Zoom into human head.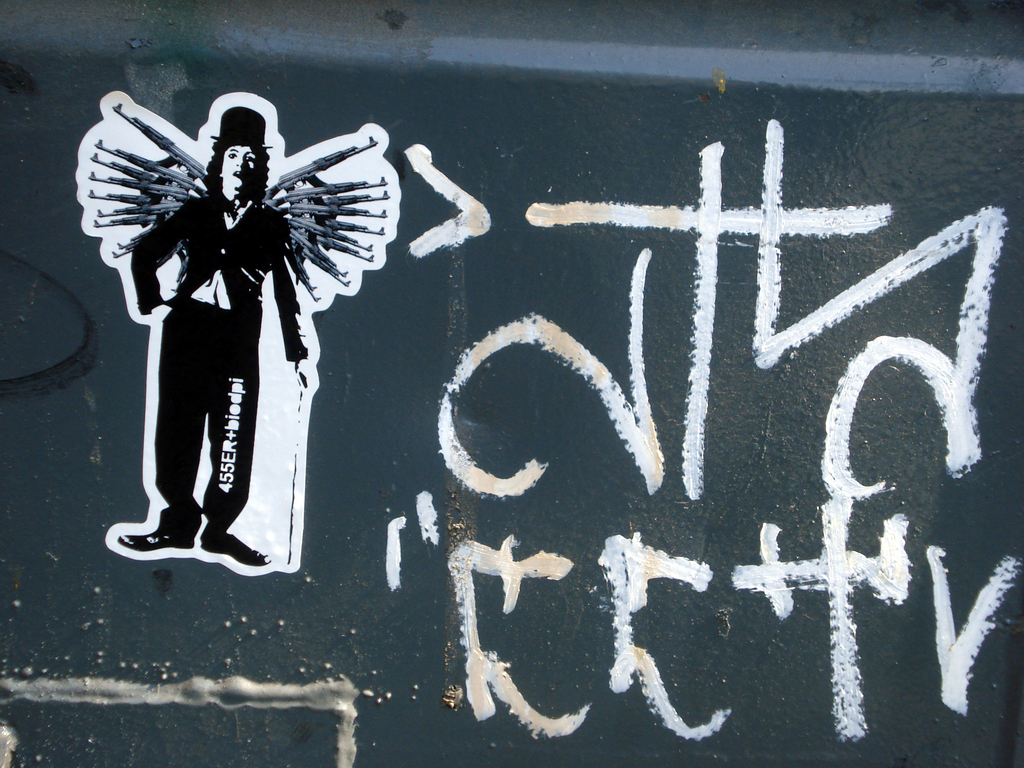
Zoom target: bbox(193, 90, 289, 214).
